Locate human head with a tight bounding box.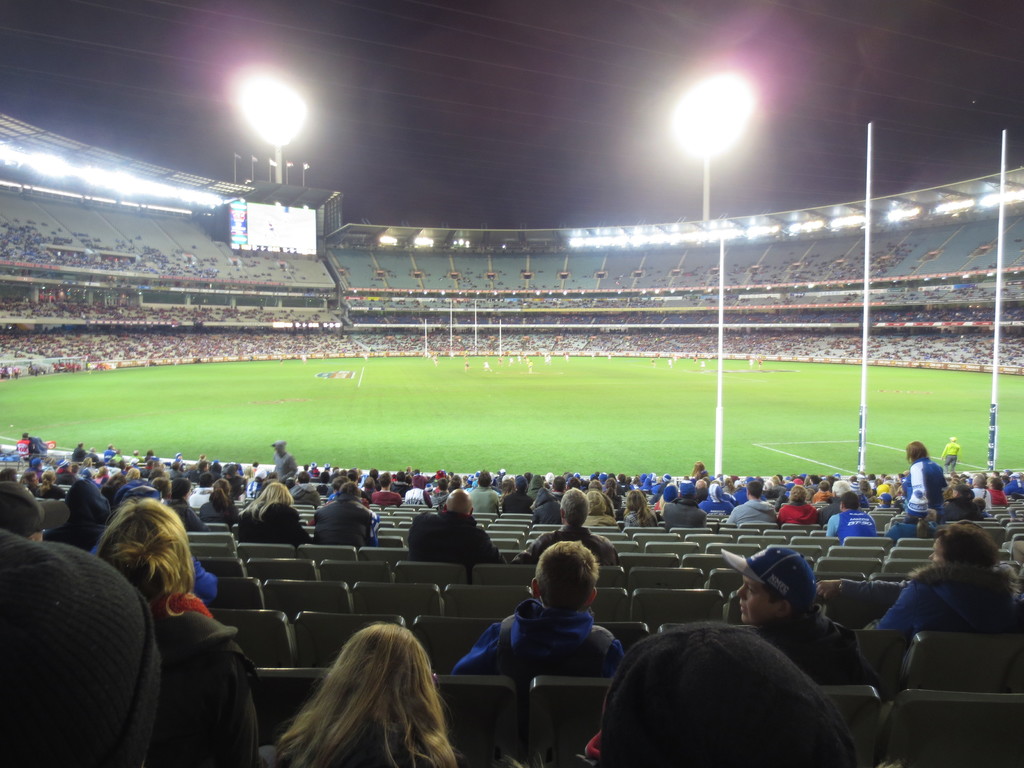
left=377, top=471, right=391, bottom=490.
